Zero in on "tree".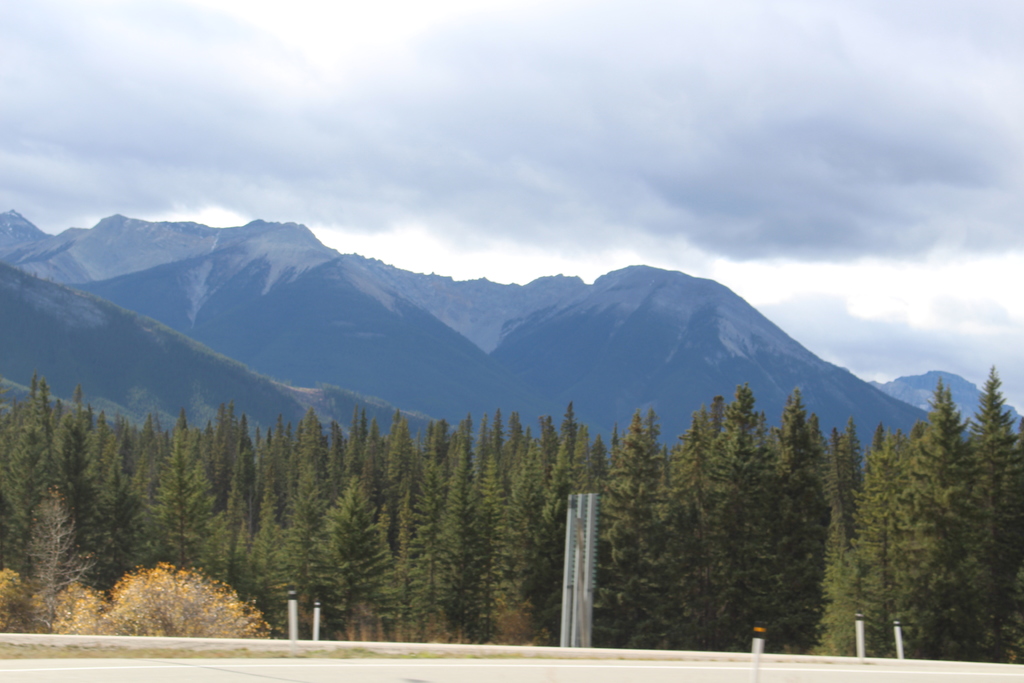
Zeroed in: [left=540, top=409, right=569, bottom=651].
